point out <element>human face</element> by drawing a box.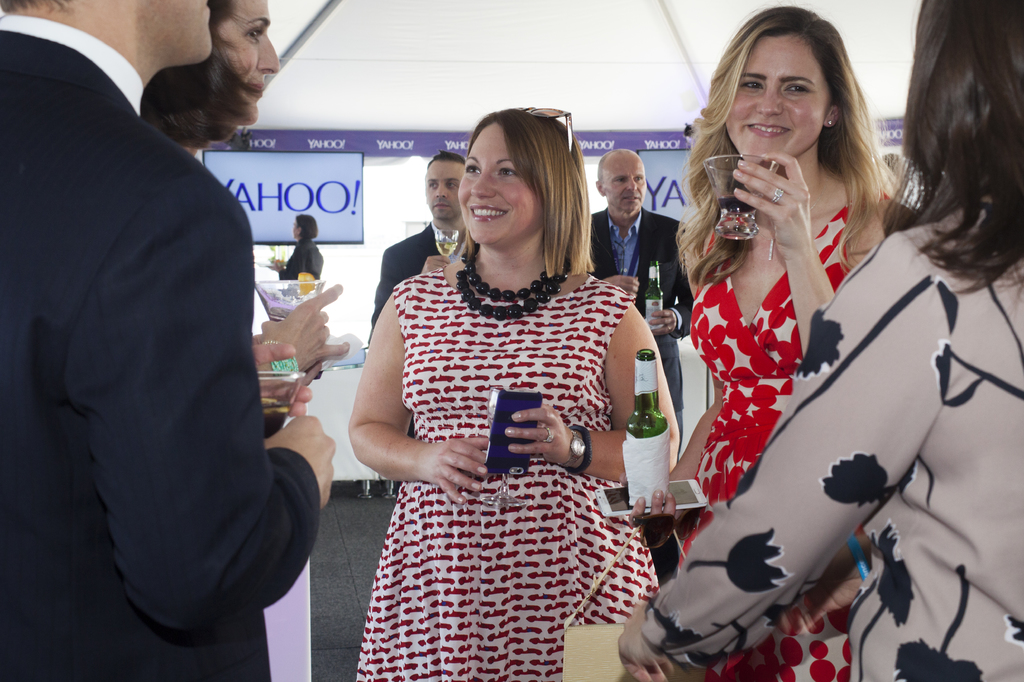
x1=220, y1=0, x2=283, y2=122.
